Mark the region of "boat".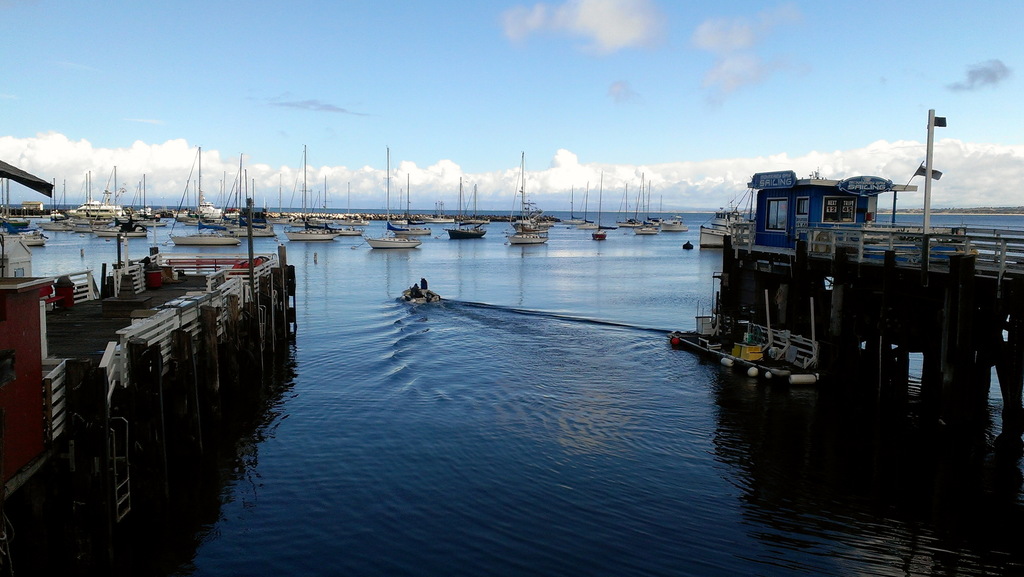
Region: crop(617, 186, 642, 228).
